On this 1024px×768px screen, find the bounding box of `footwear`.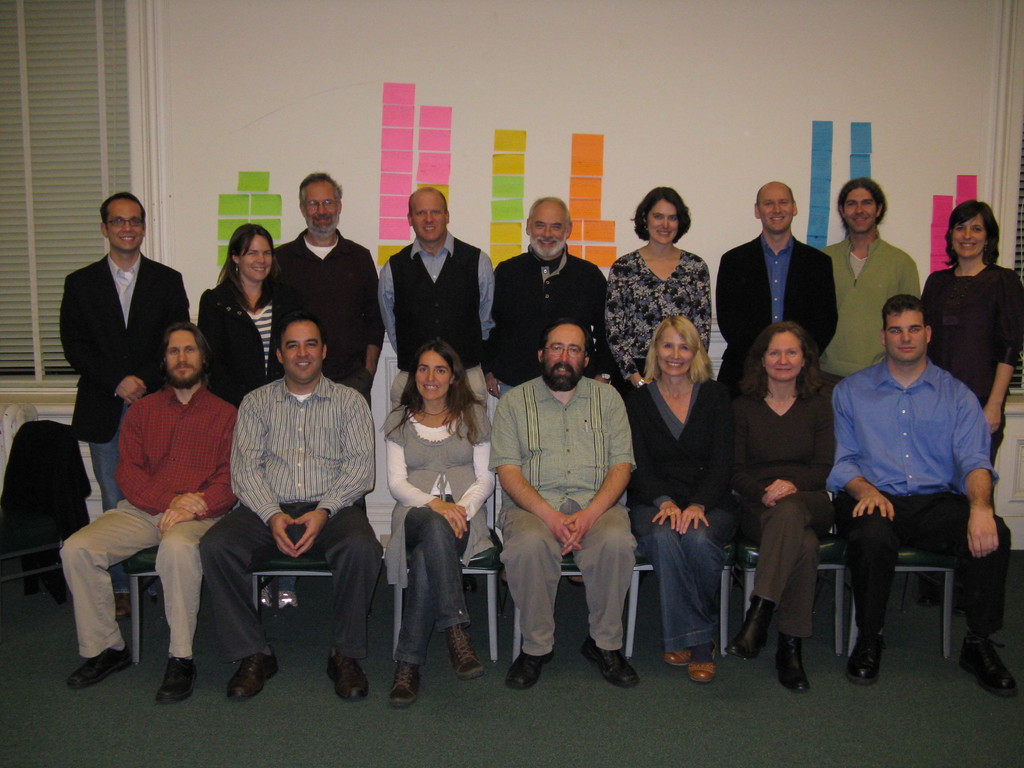
Bounding box: 260 584 272 611.
